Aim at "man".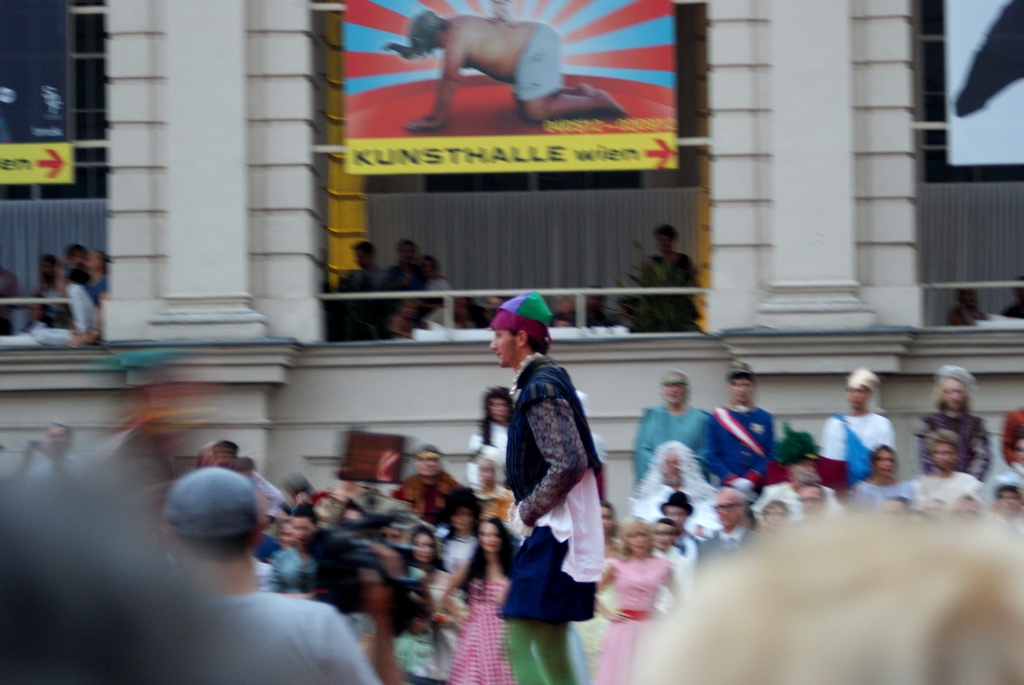
Aimed at select_region(704, 364, 767, 484).
